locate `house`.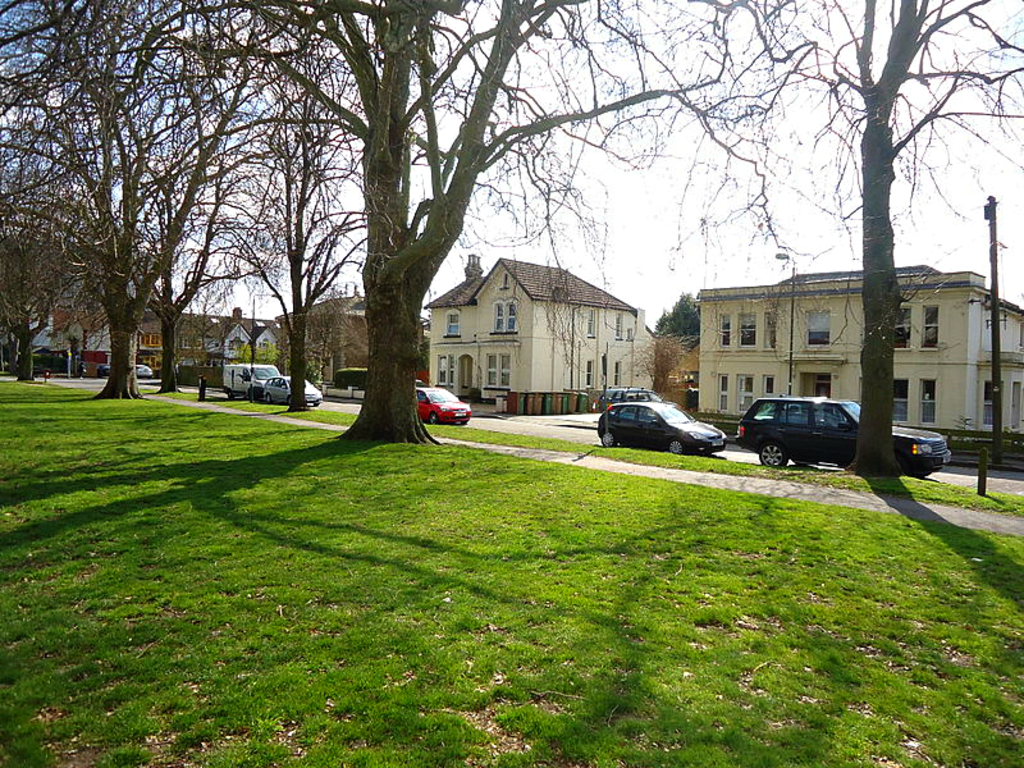
Bounding box: bbox=[140, 302, 274, 378].
